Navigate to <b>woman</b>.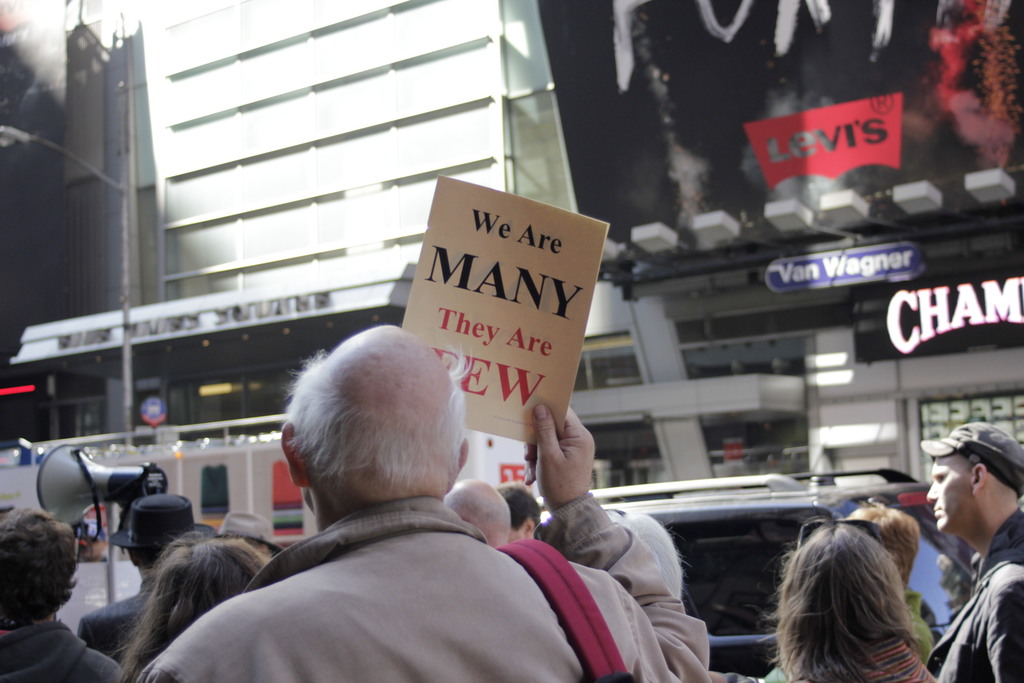
Navigation target: select_region(104, 525, 266, 682).
